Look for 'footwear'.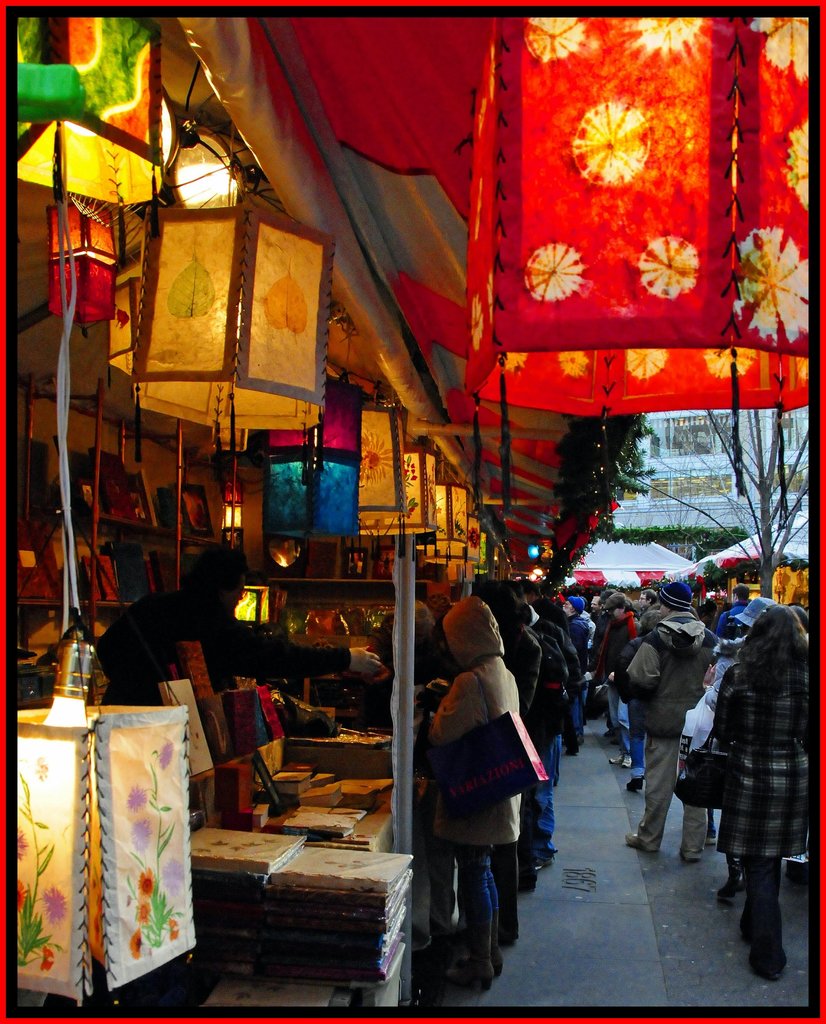
Found: 624/833/660/855.
